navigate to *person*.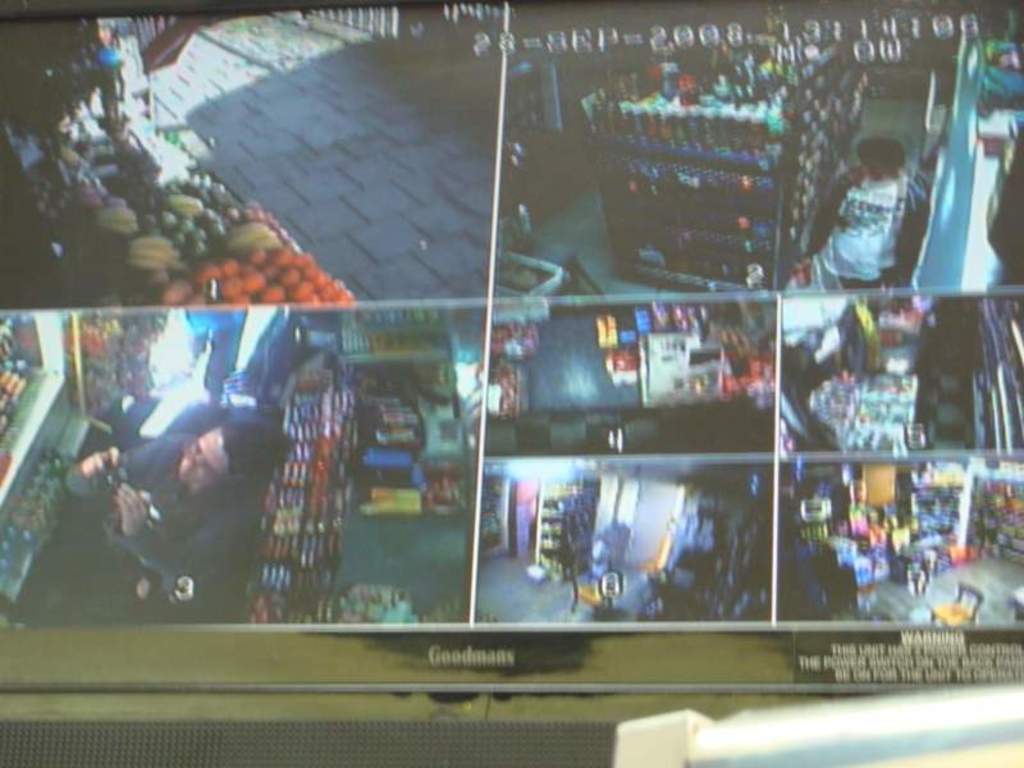
Navigation target: 182, 305, 247, 407.
